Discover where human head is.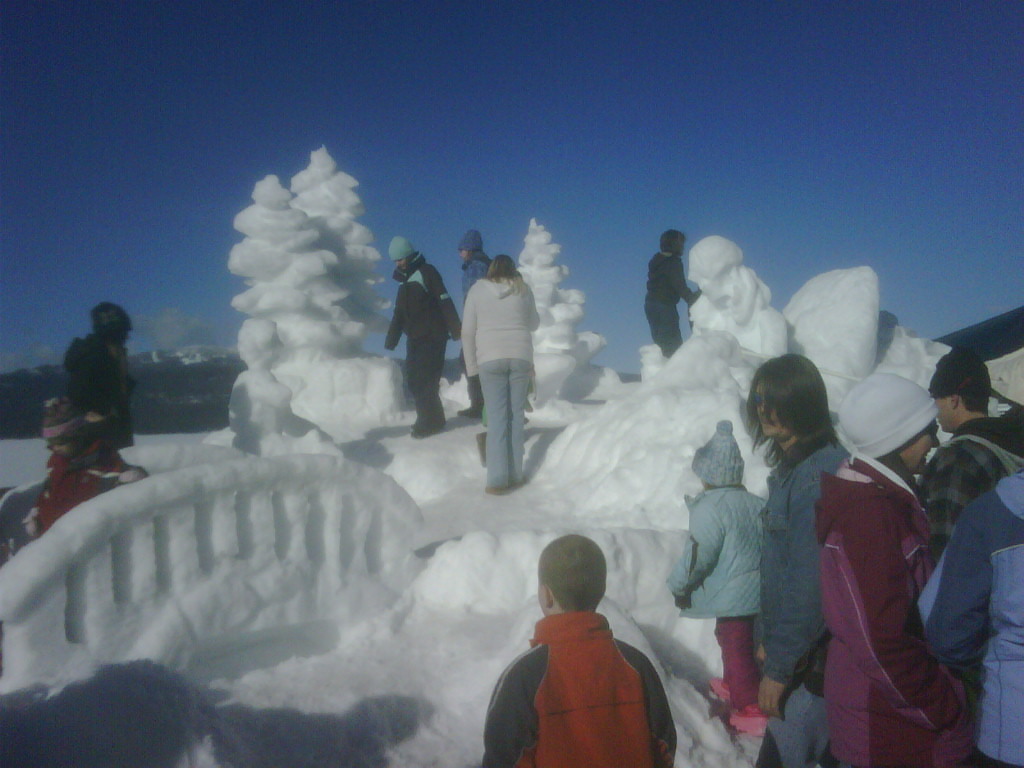
Discovered at rect(55, 404, 83, 457).
